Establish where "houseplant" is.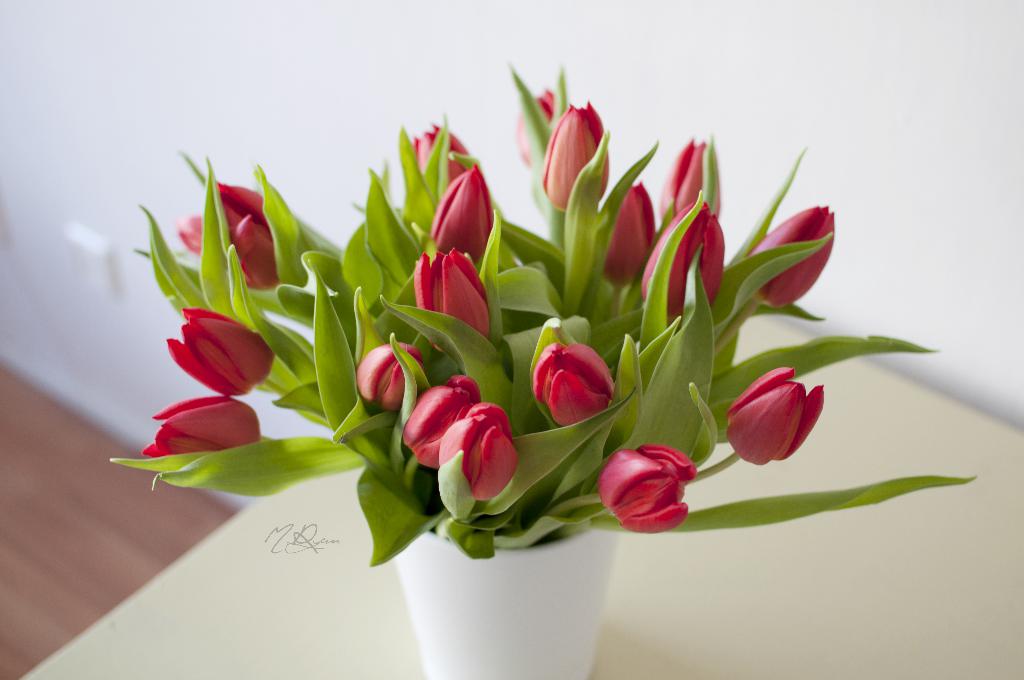
Established at <box>114,60,982,679</box>.
